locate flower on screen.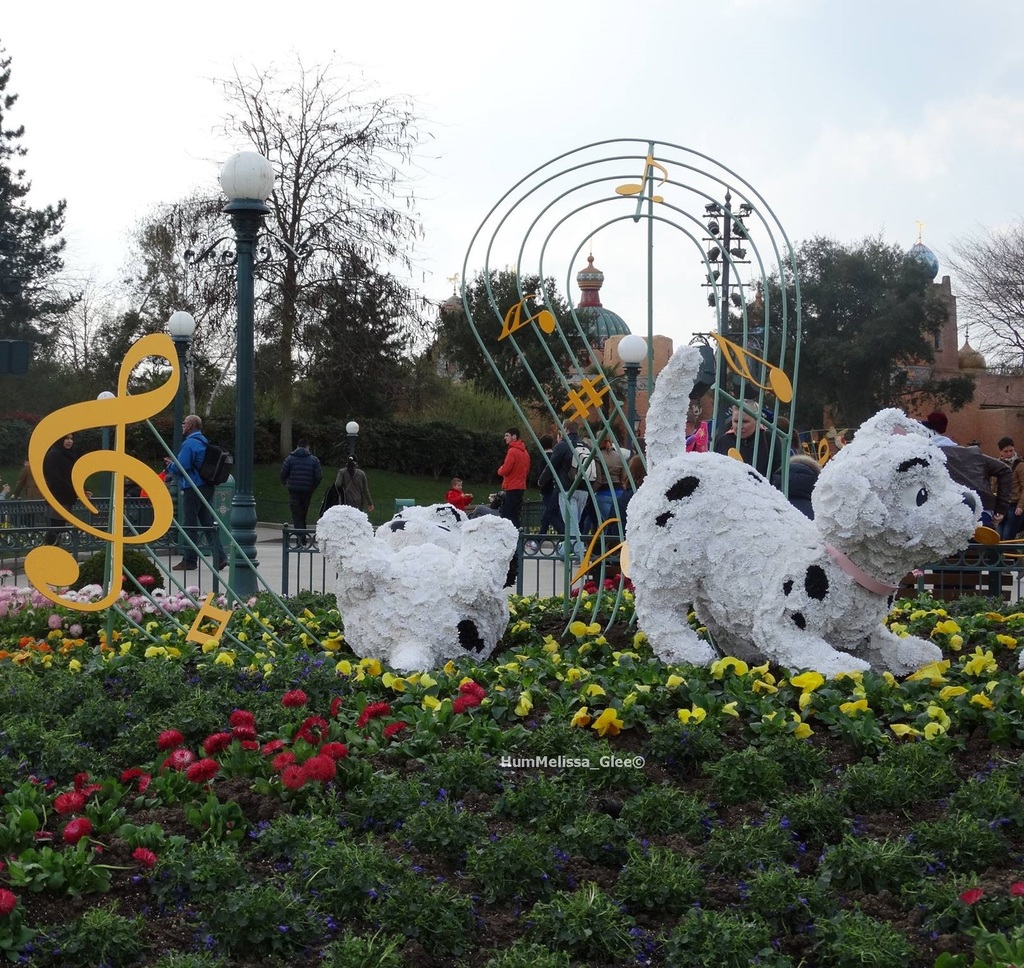
On screen at [left=190, top=762, right=217, bottom=785].
